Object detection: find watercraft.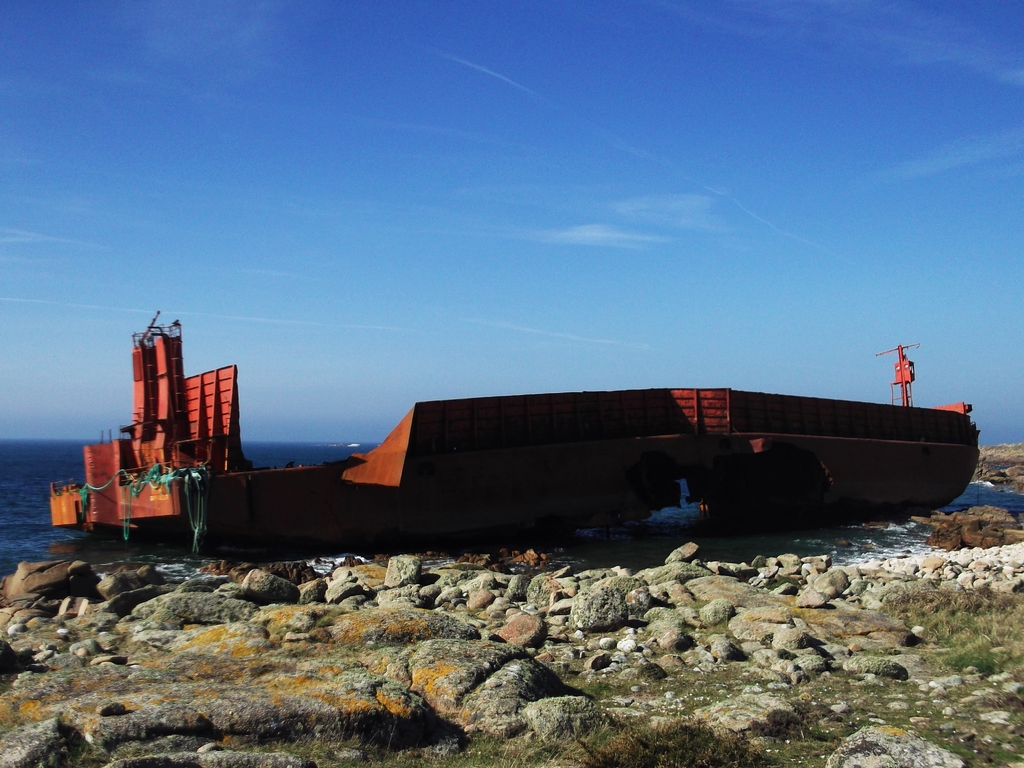
bbox=[146, 351, 966, 550].
